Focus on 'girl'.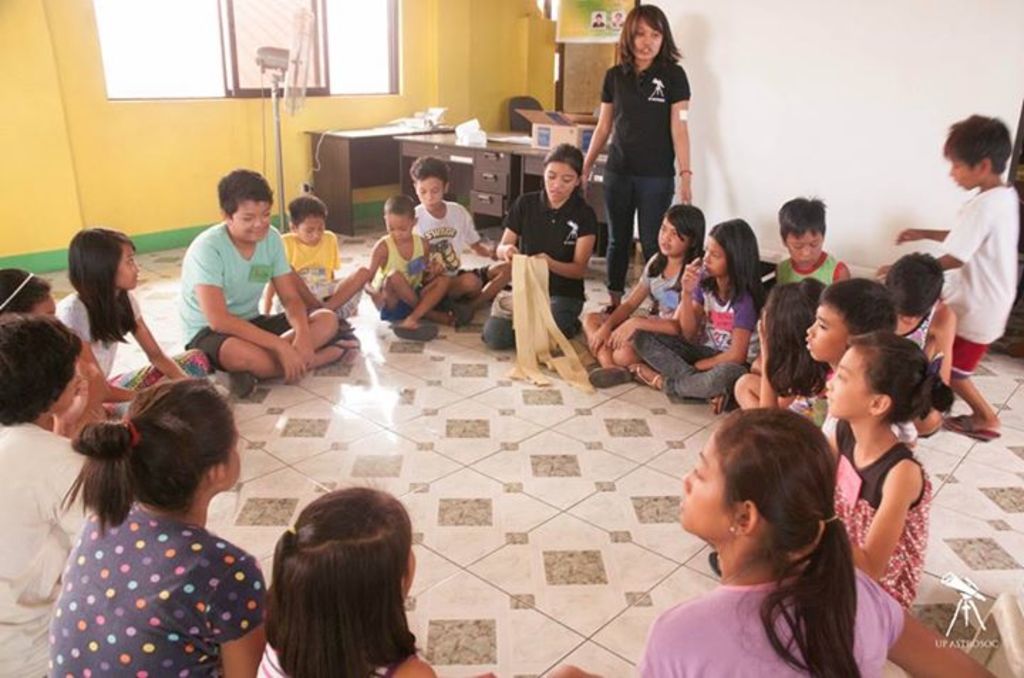
Focused at [61,227,212,419].
